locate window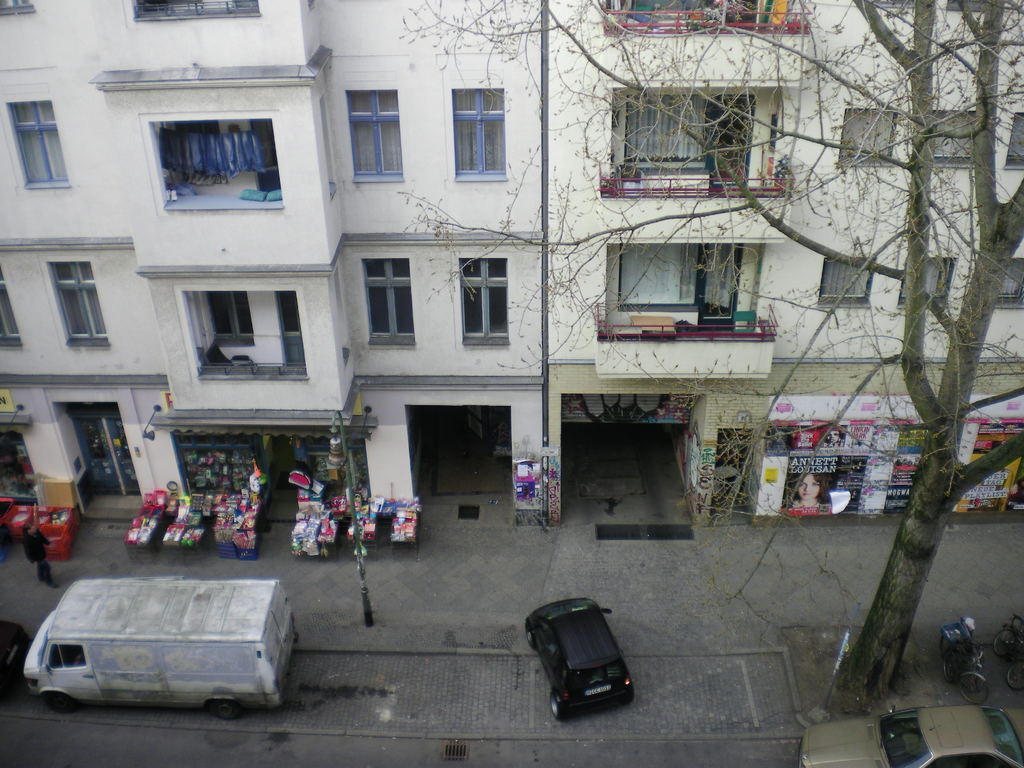
Rect(0, 274, 24, 347)
